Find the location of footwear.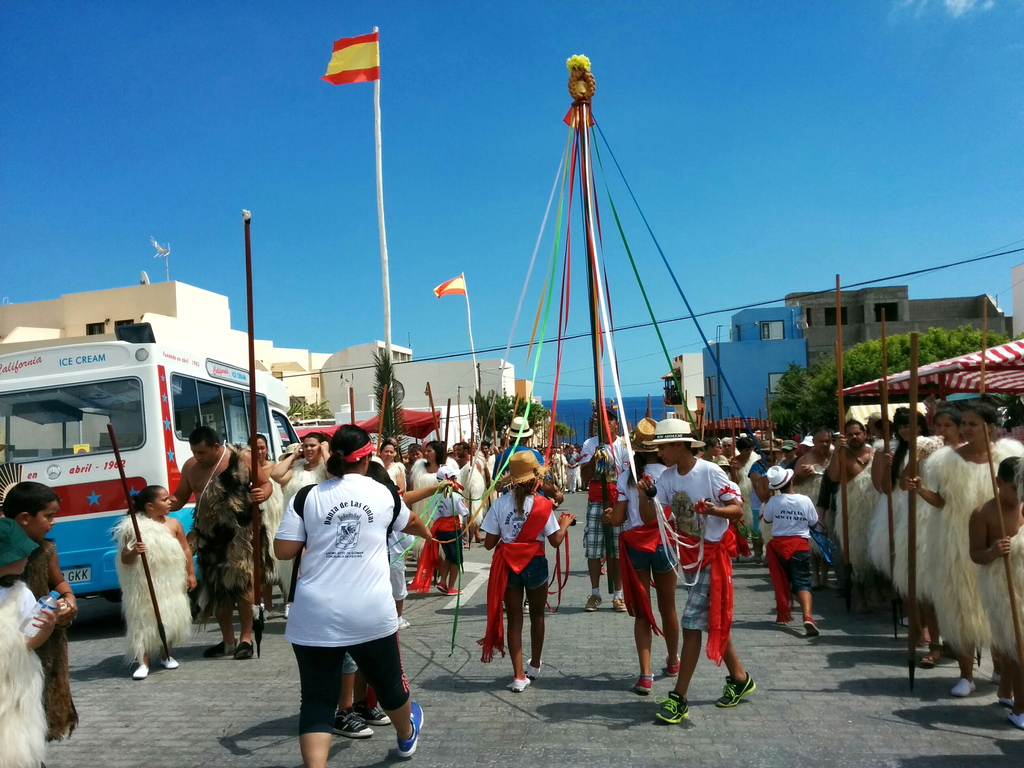
Location: select_region(635, 675, 655, 694).
